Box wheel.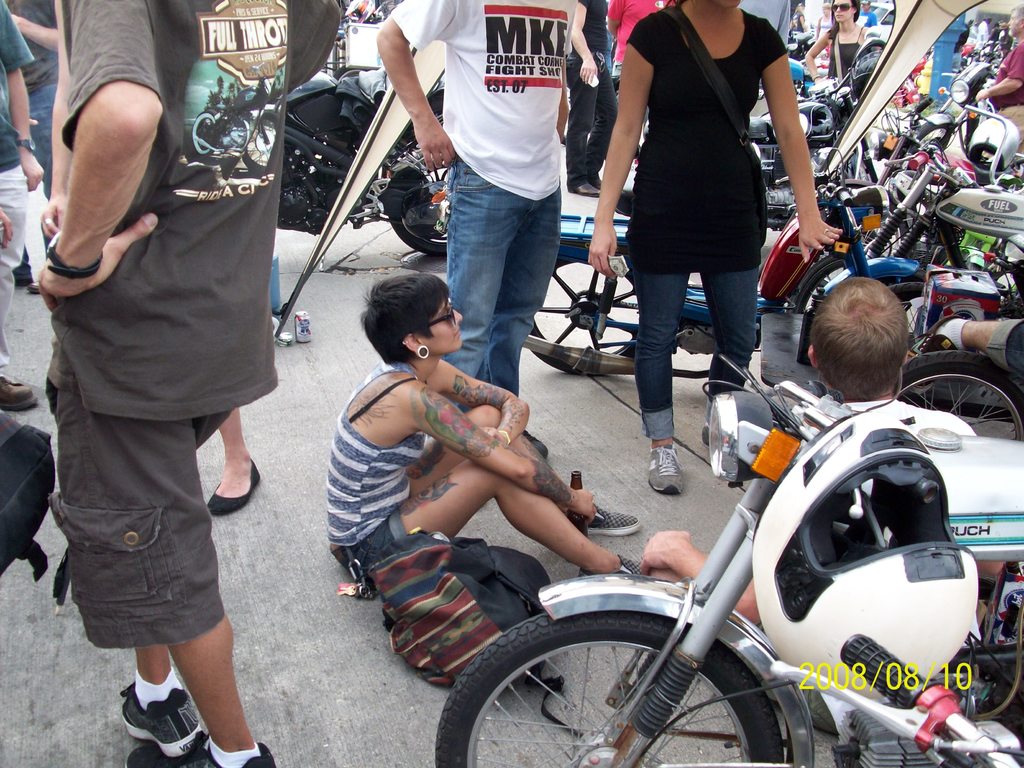
pyautogui.locateOnScreen(390, 155, 447, 257).
